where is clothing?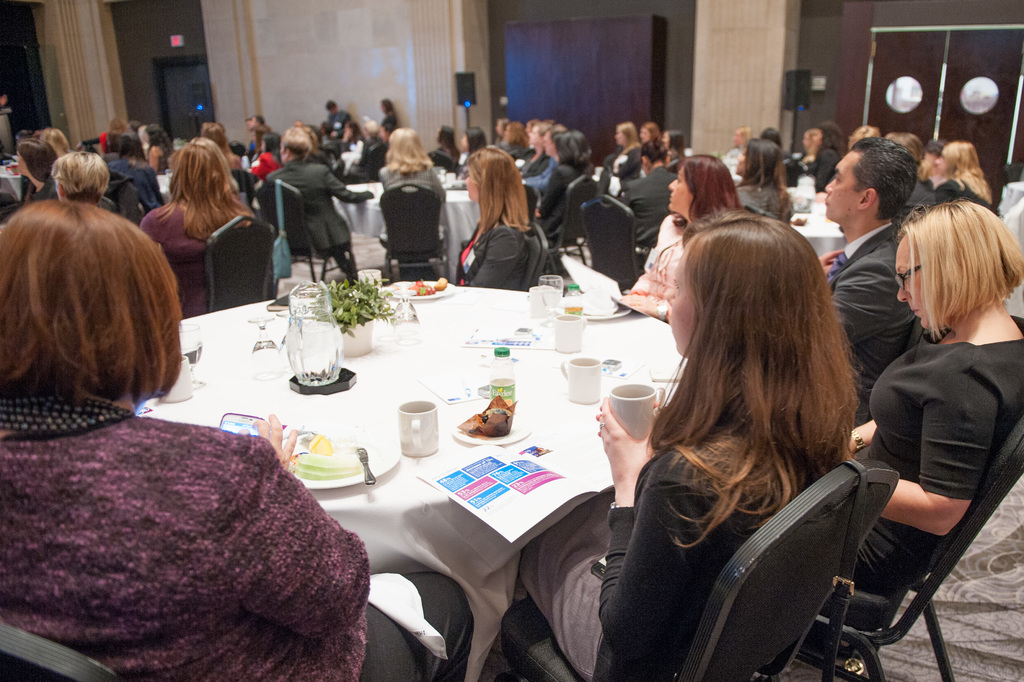
detection(849, 317, 1023, 597).
